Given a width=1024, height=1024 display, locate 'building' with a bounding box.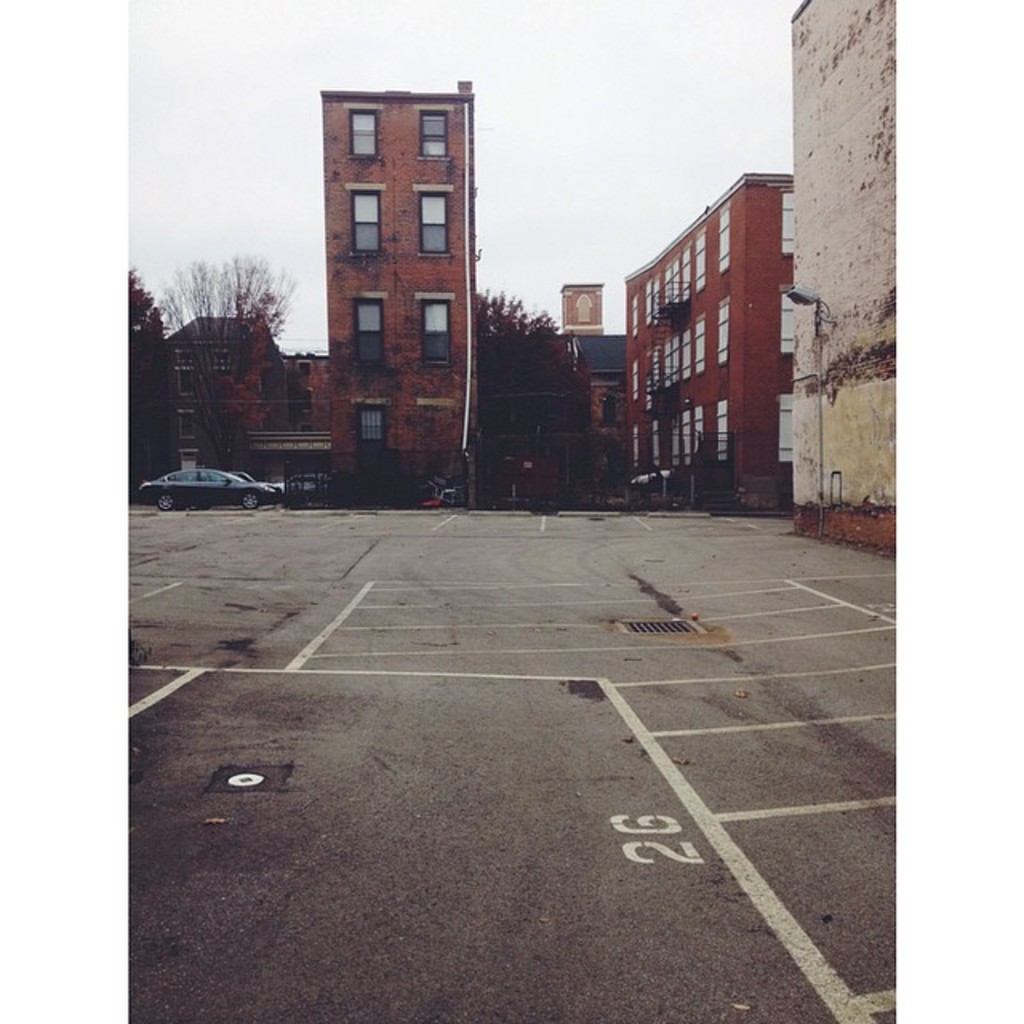
Located: [x1=787, y1=0, x2=898, y2=555].
